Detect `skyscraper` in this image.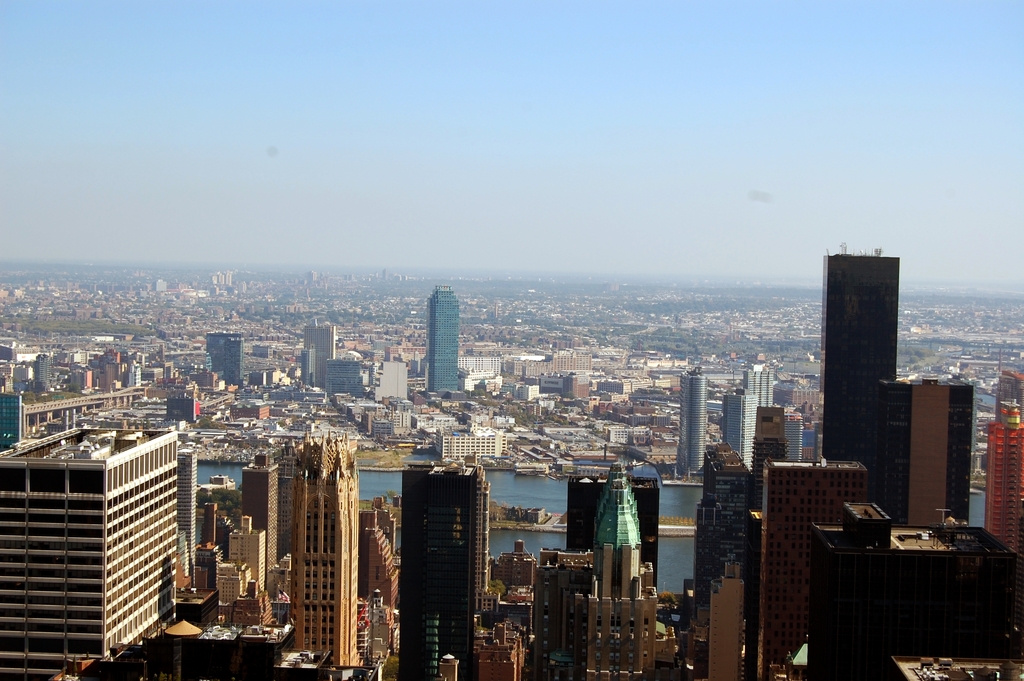
Detection: 0:361:19:396.
